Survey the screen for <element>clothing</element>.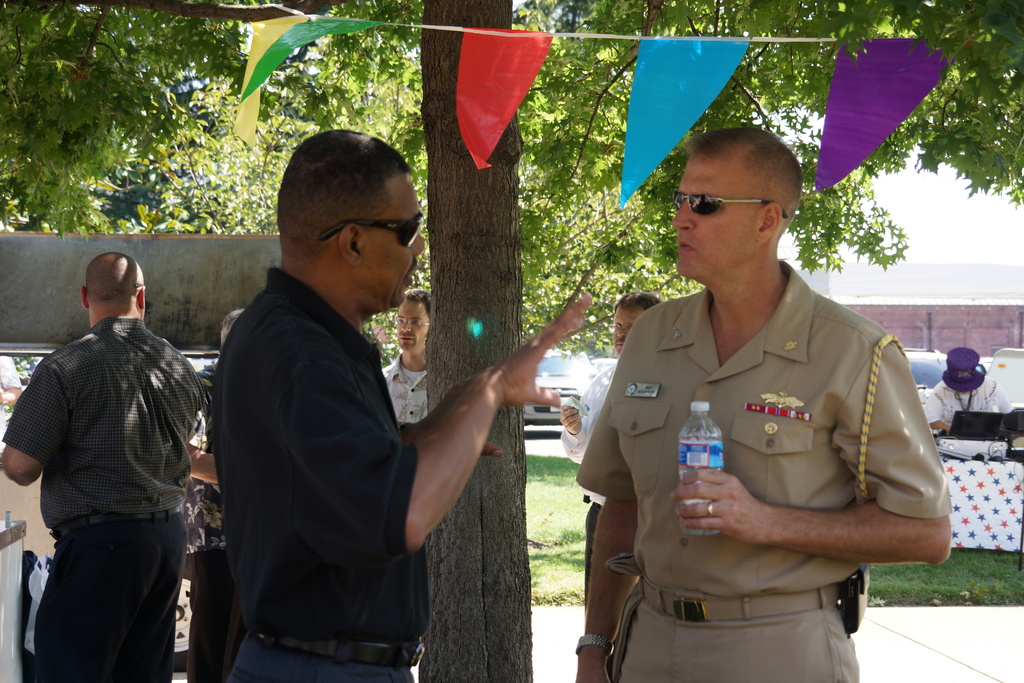
Survey found: x1=382, y1=352, x2=429, y2=682.
